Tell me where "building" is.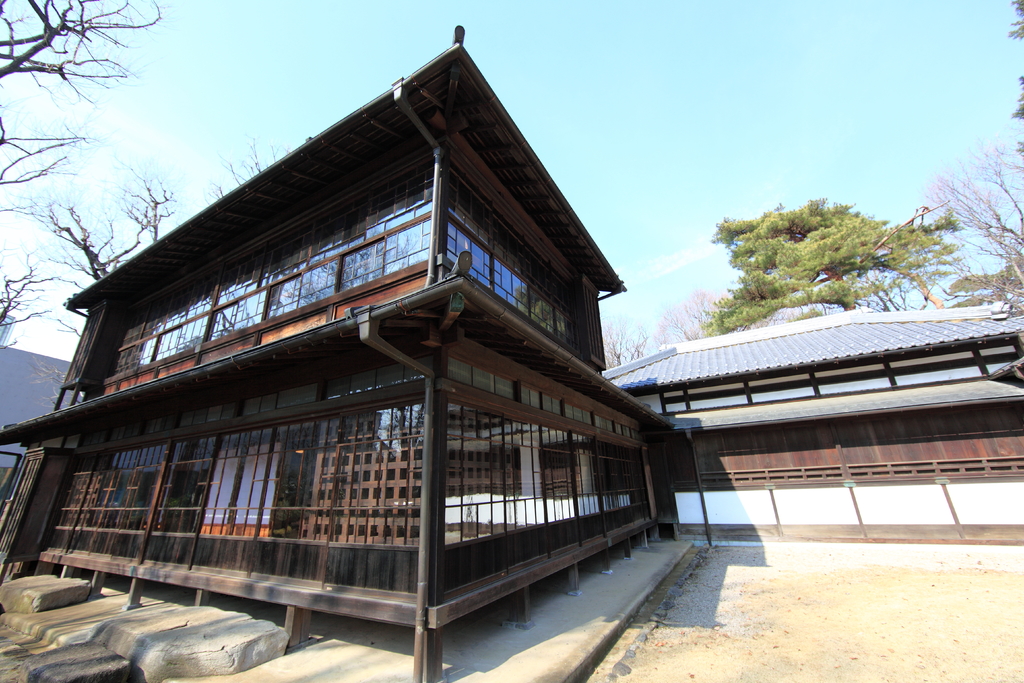
"building" is at 594:302:1023:543.
